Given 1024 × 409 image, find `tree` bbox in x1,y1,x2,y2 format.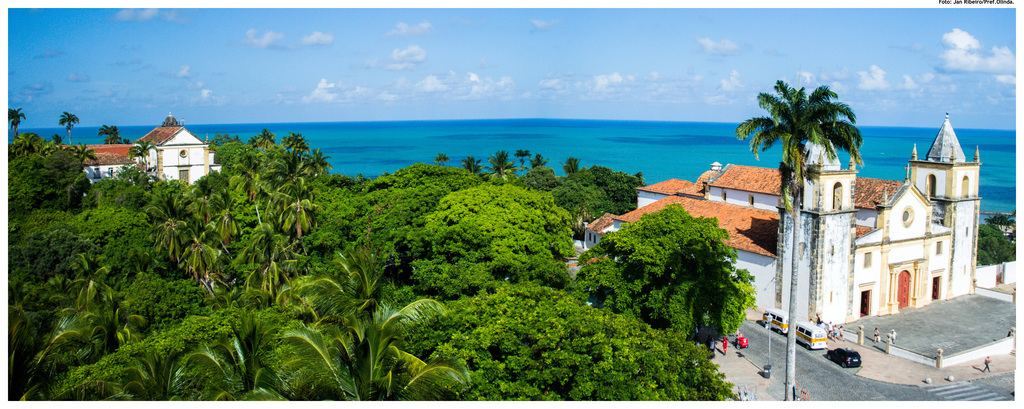
463,157,484,175.
